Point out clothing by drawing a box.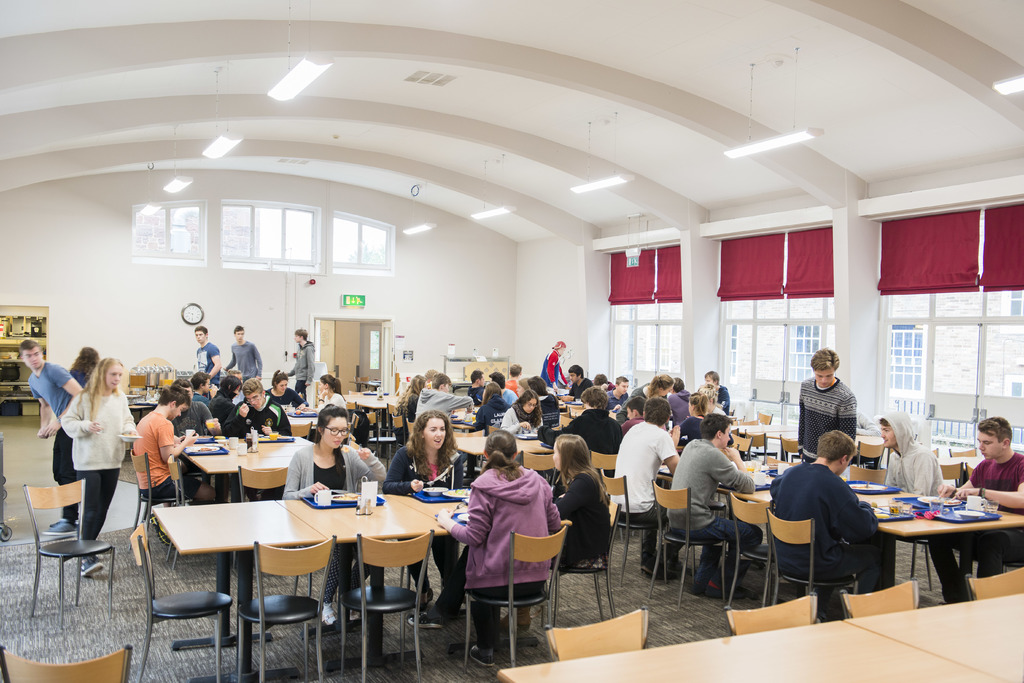
(left=27, top=364, right=71, bottom=421).
